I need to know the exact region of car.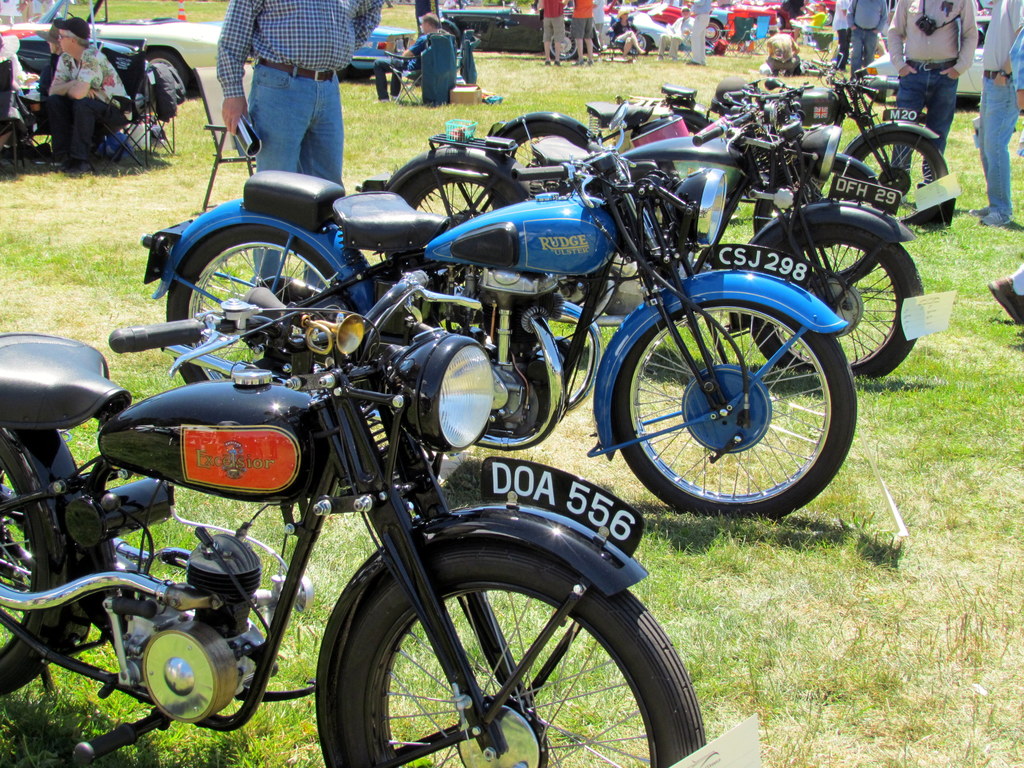
Region: [left=698, top=0, right=733, bottom=40].
